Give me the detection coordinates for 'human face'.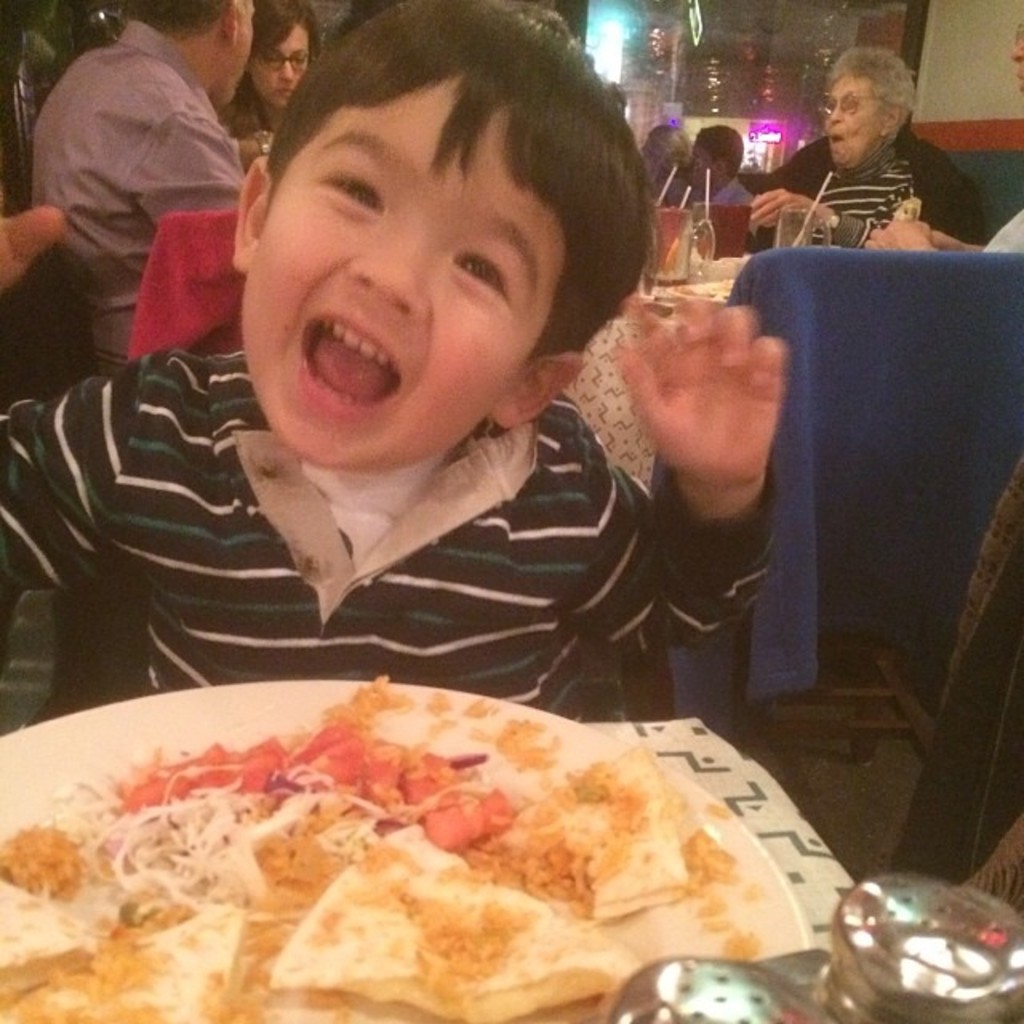
bbox(821, 69, 885, 170).
